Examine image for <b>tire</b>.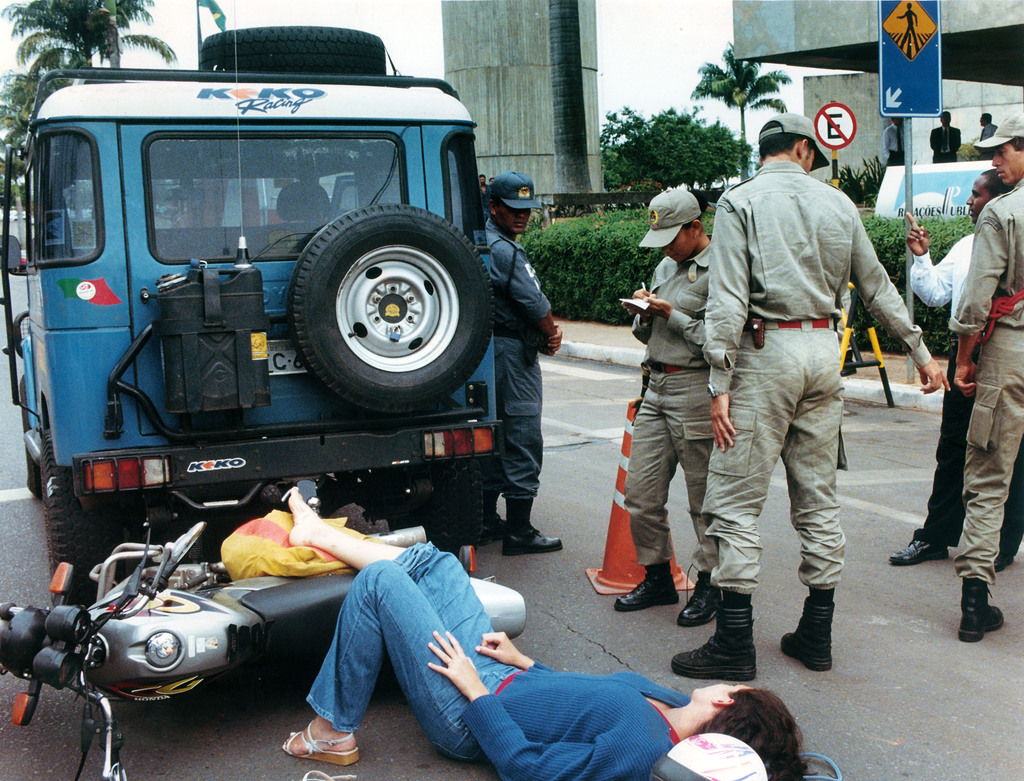
Examination result: box(433, 456, 484, 550).
